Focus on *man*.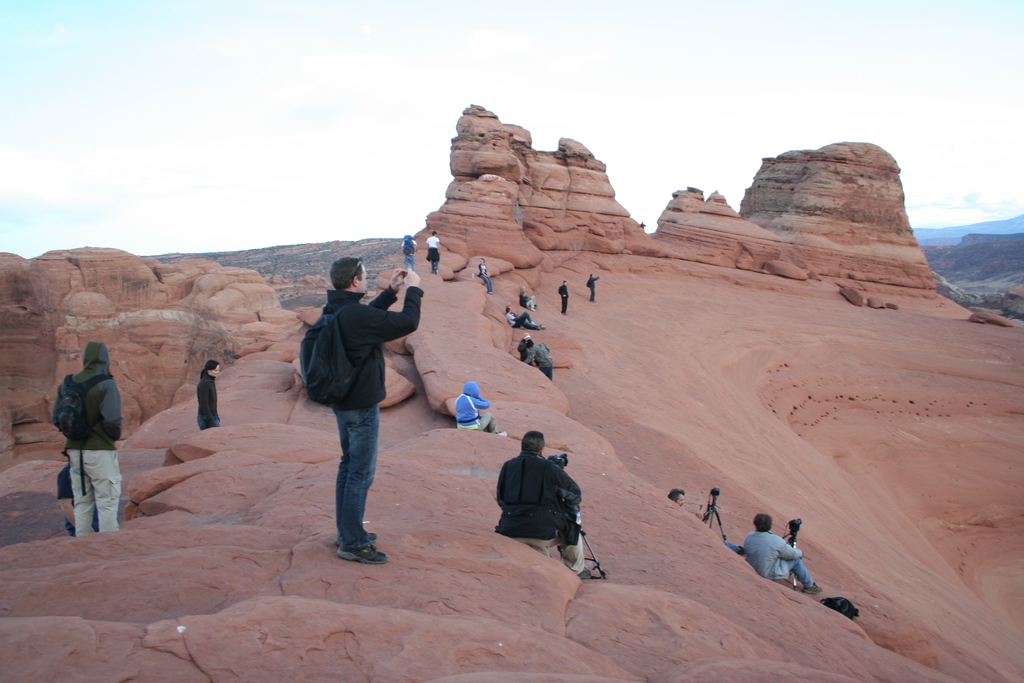
Focused at (left=61, top=340, right=122, bottom=539).
